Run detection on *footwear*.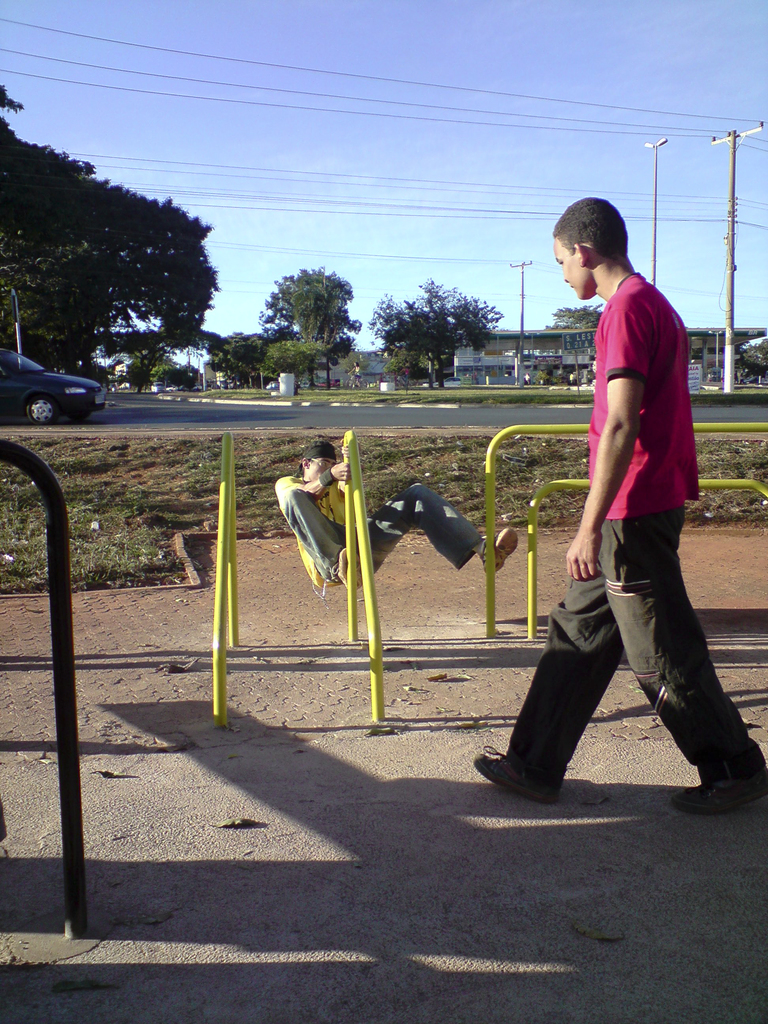
Result: {"left": 665, "top": 746, "right": 767, "bottom": 819}.
